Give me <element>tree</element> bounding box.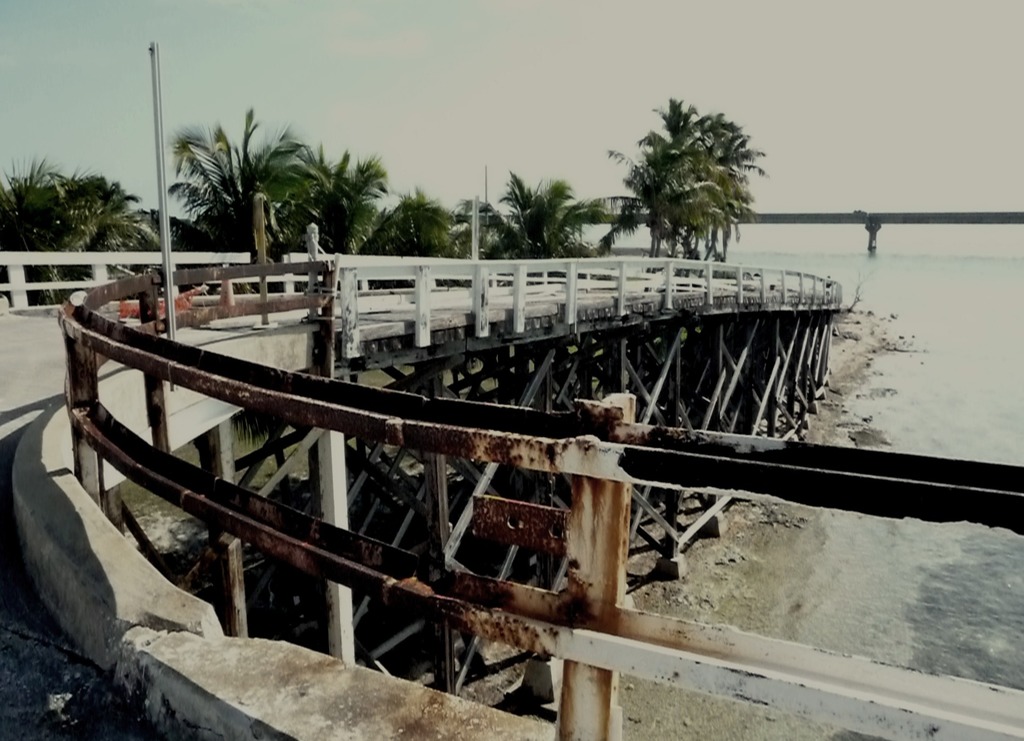
[x1=605, y1=95, x2=755, y2=259].
